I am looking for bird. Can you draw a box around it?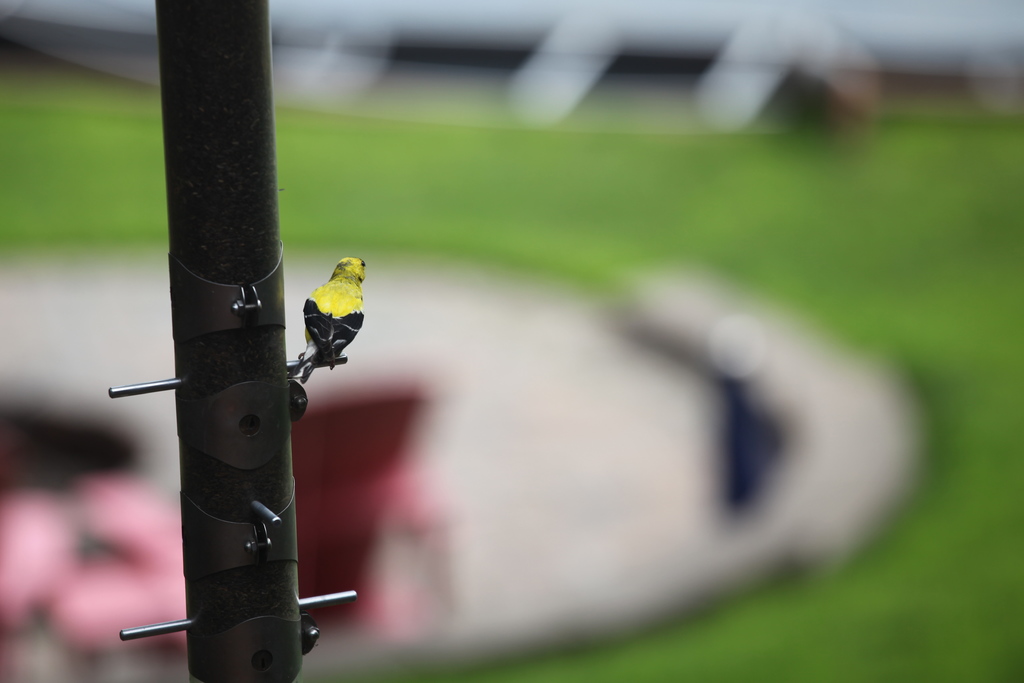
Sure, the bounding box is x1=283, y1=259, x2=362, y2=375.
